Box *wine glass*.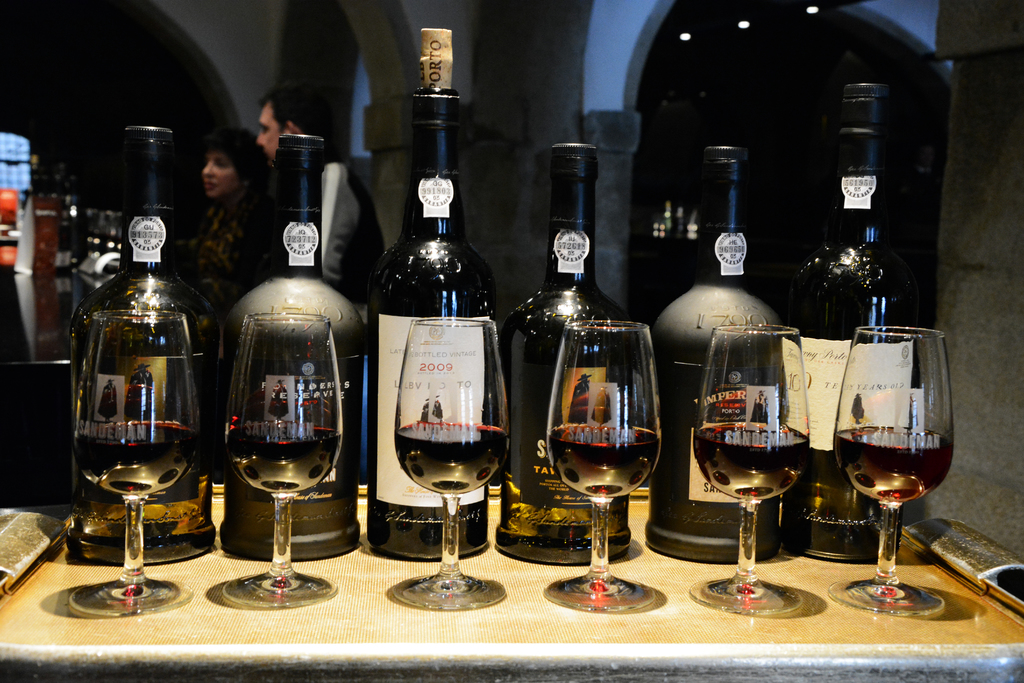
detection(396, 315, 514, 612).
